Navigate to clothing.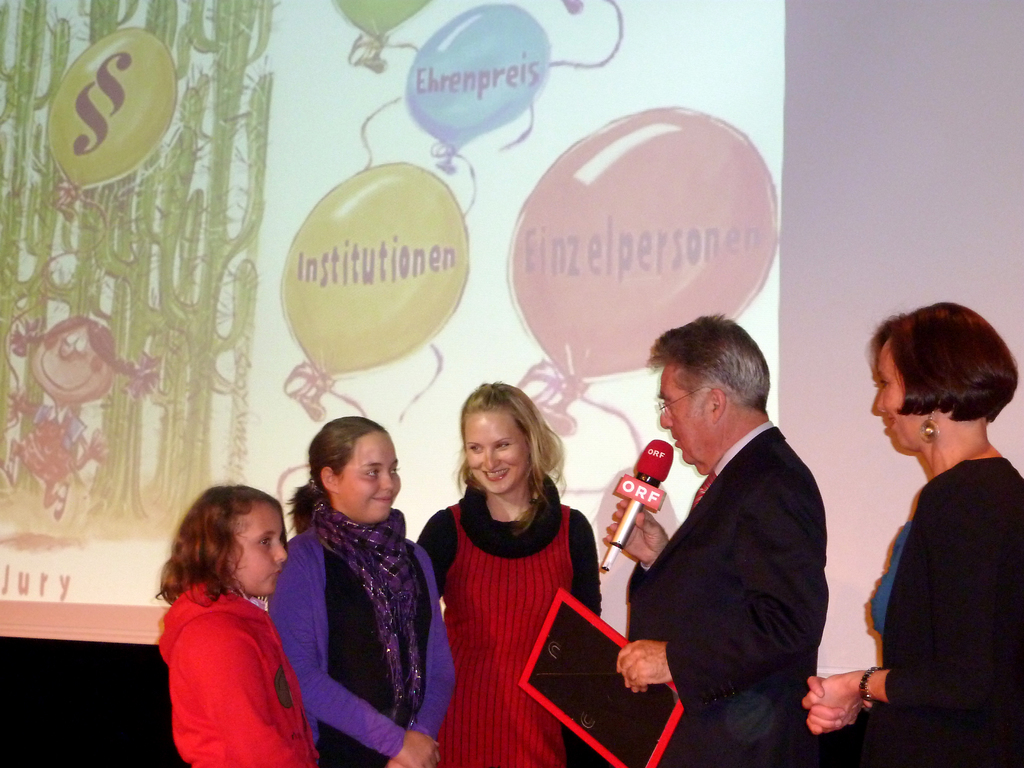
Navigation target: 271 500 458 764.
